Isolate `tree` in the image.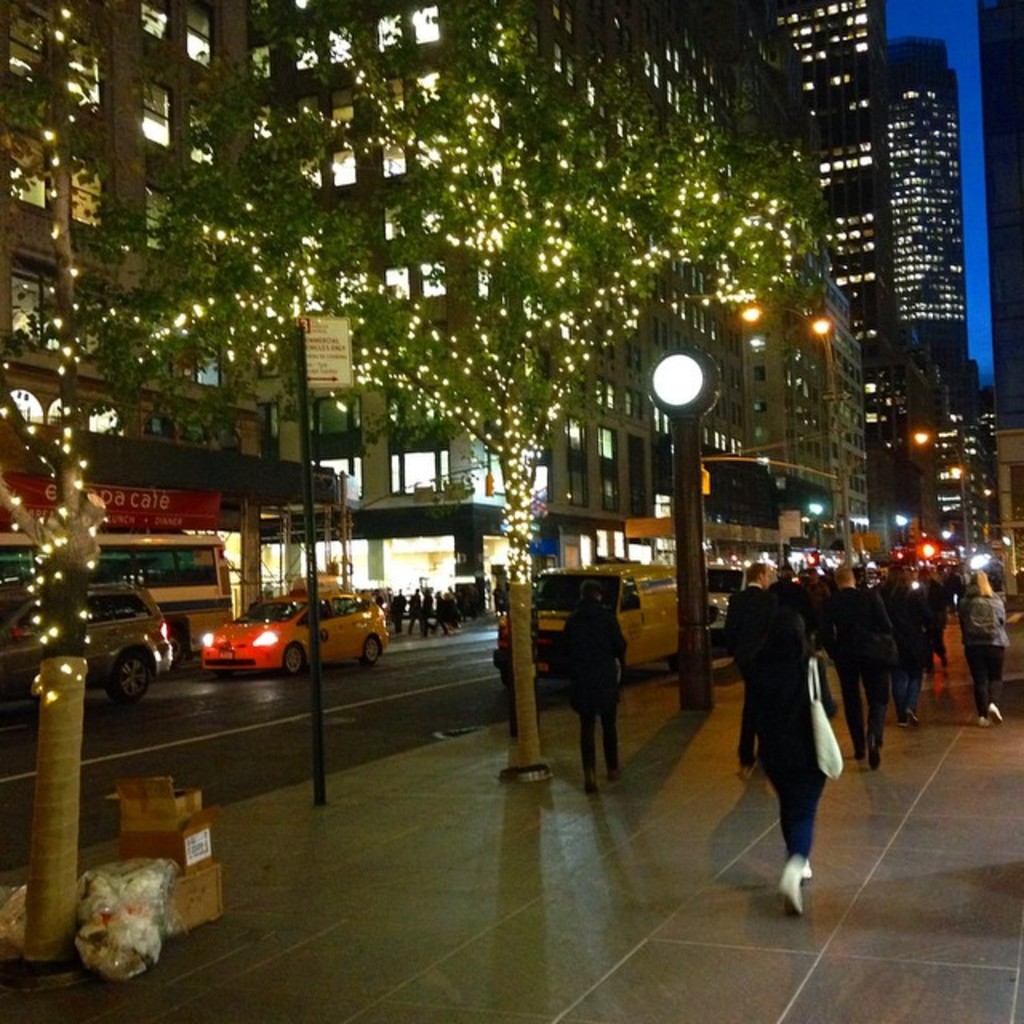
Isolated region: crop(302, 0, 850, 781).
